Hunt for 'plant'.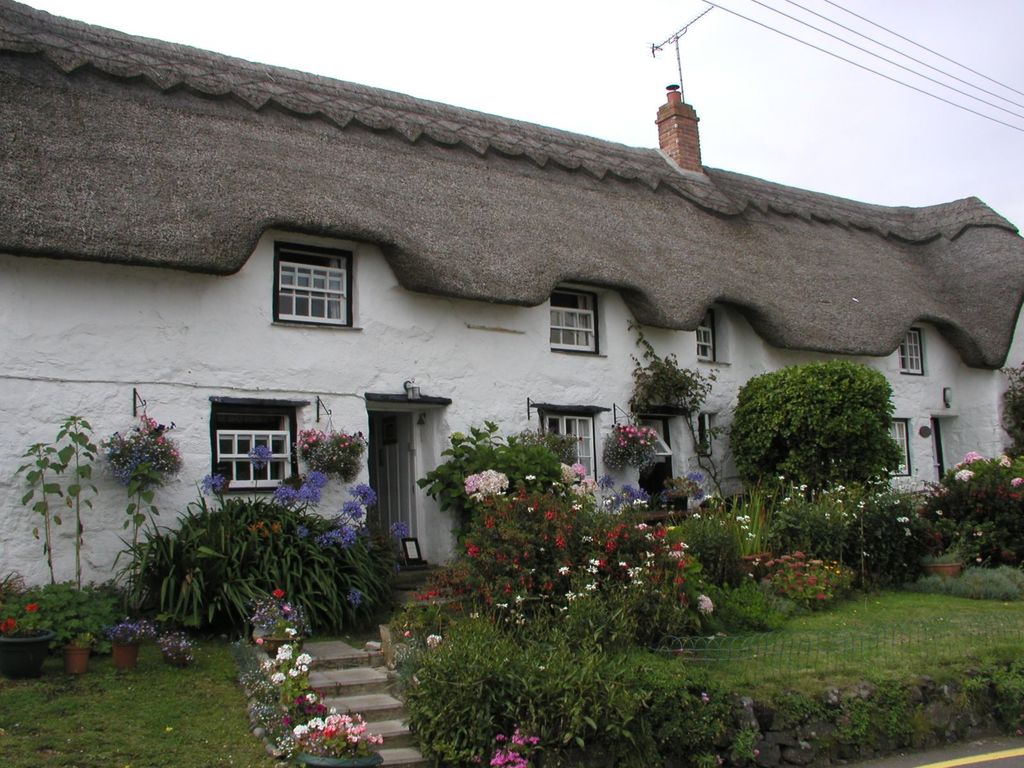
Hunted down at (13,436,65,579).
